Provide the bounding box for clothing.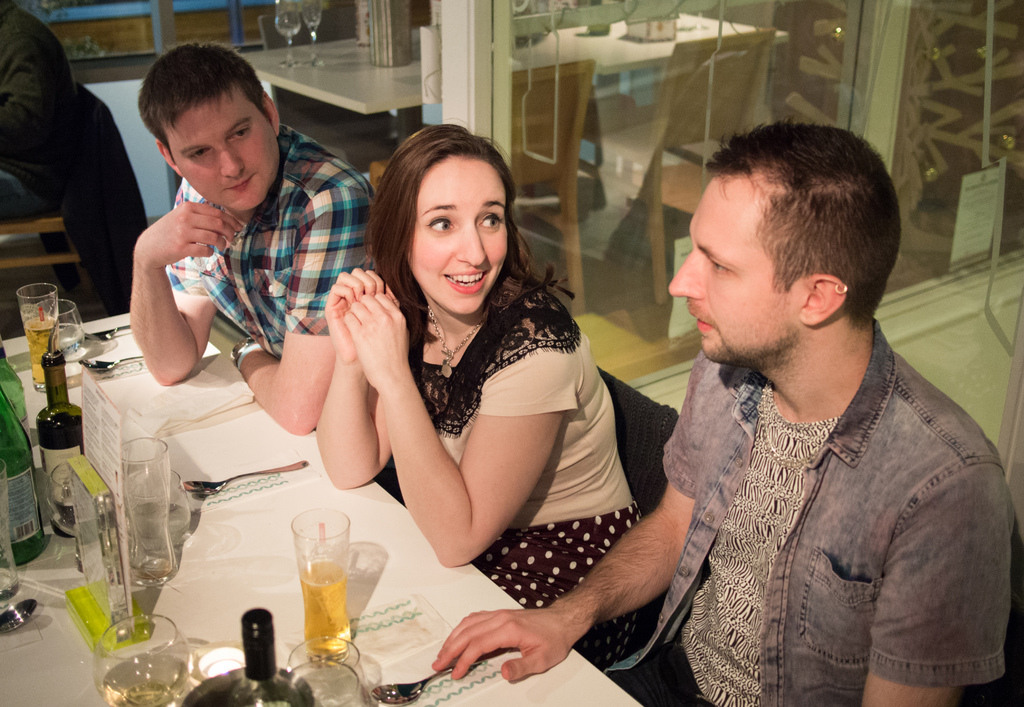
(601, 318, 1016, 706).
